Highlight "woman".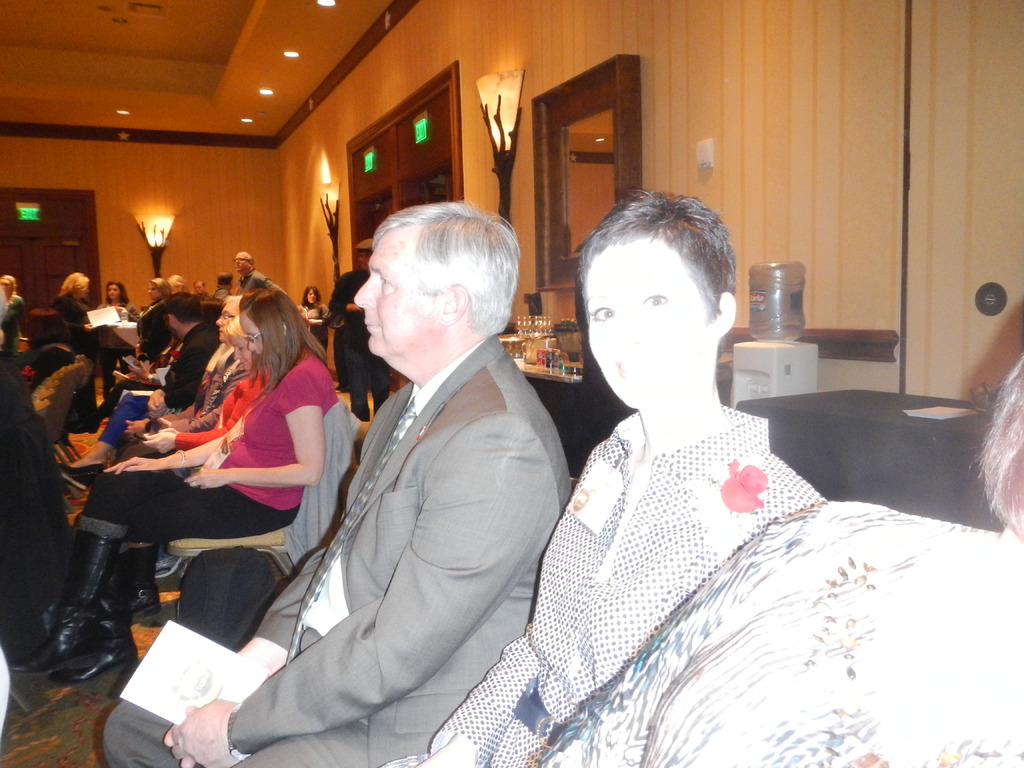
Highlighted region: BBox(20, 312, 81, 397).
